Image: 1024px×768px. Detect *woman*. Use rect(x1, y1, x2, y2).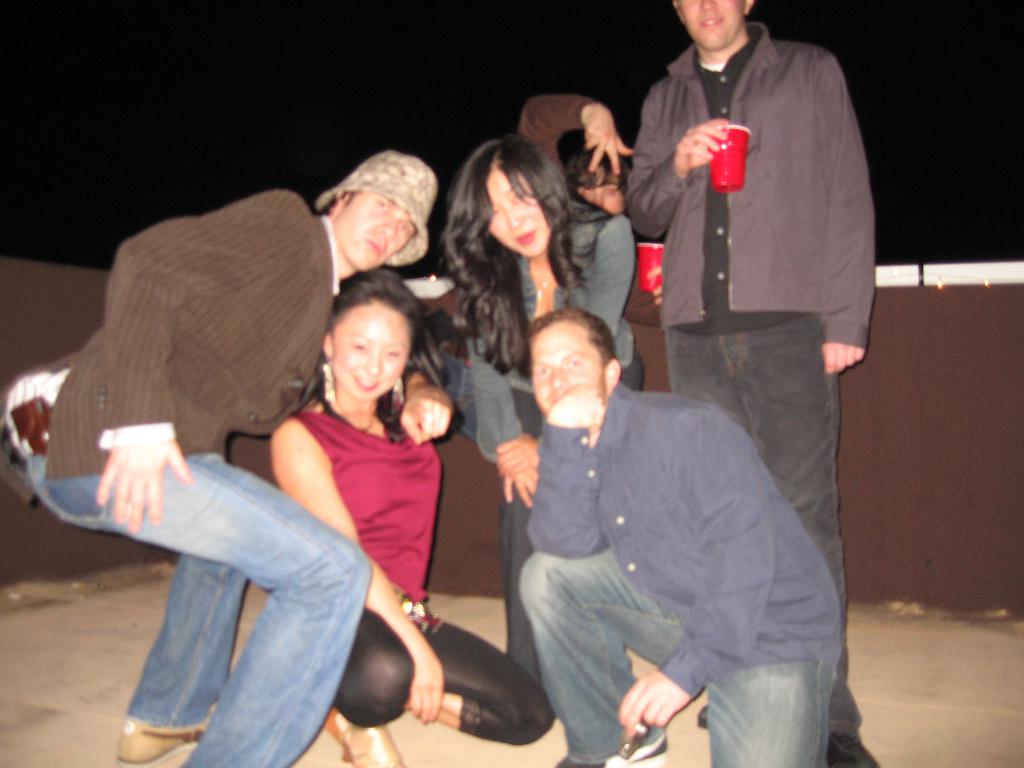
rect(247, 251, 470, 714).
